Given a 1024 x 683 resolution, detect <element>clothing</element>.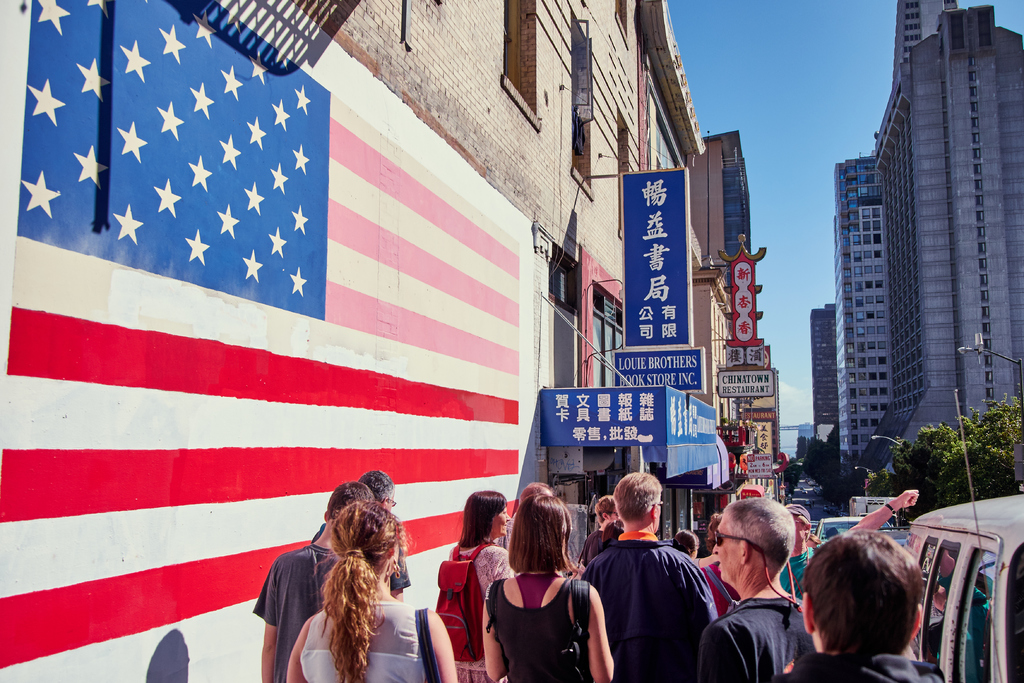
{"left": 698, "top": 595, "right": 819, "bottom": 682}.
